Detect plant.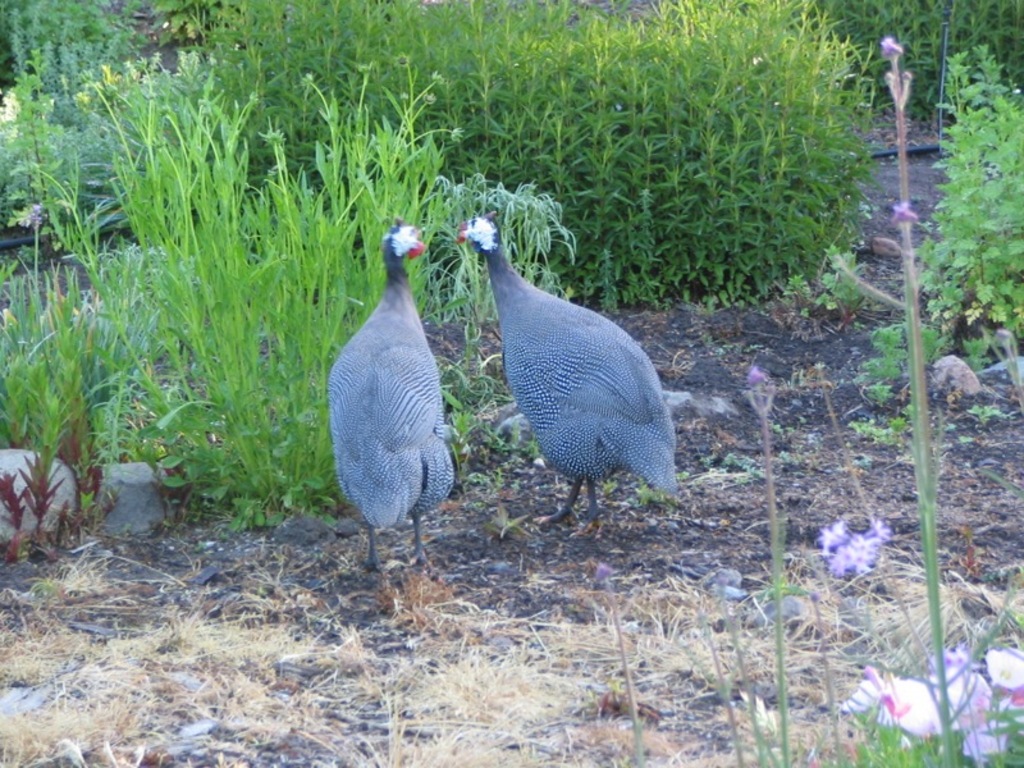
Detected at Rect(590, 558, 646, 767).
